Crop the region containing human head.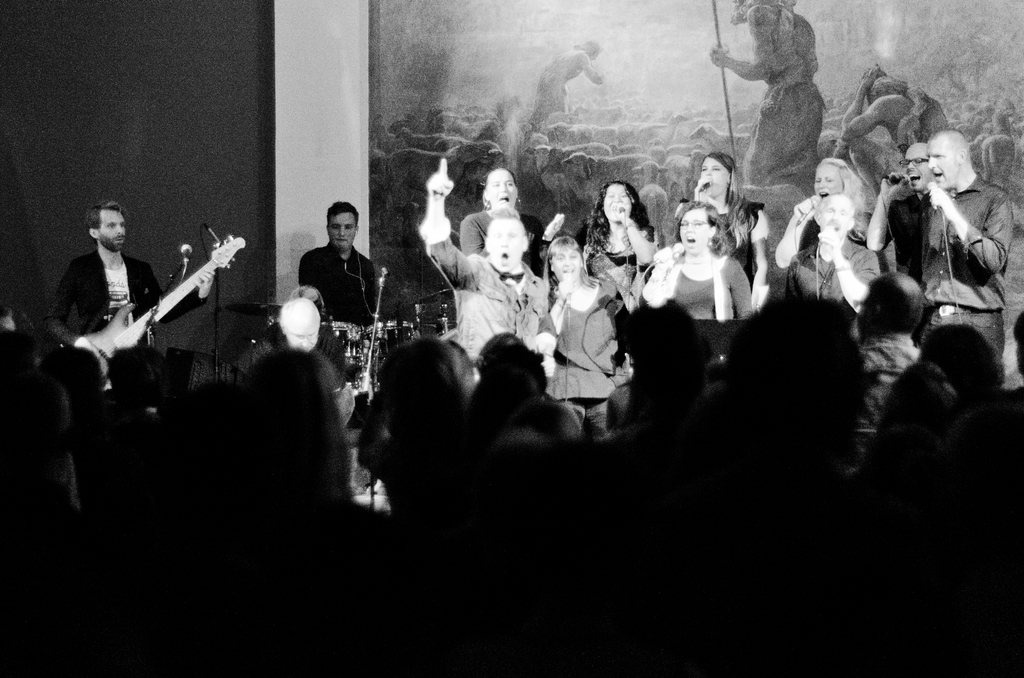
Crop region: bbox(926, 129, 967, 184).
